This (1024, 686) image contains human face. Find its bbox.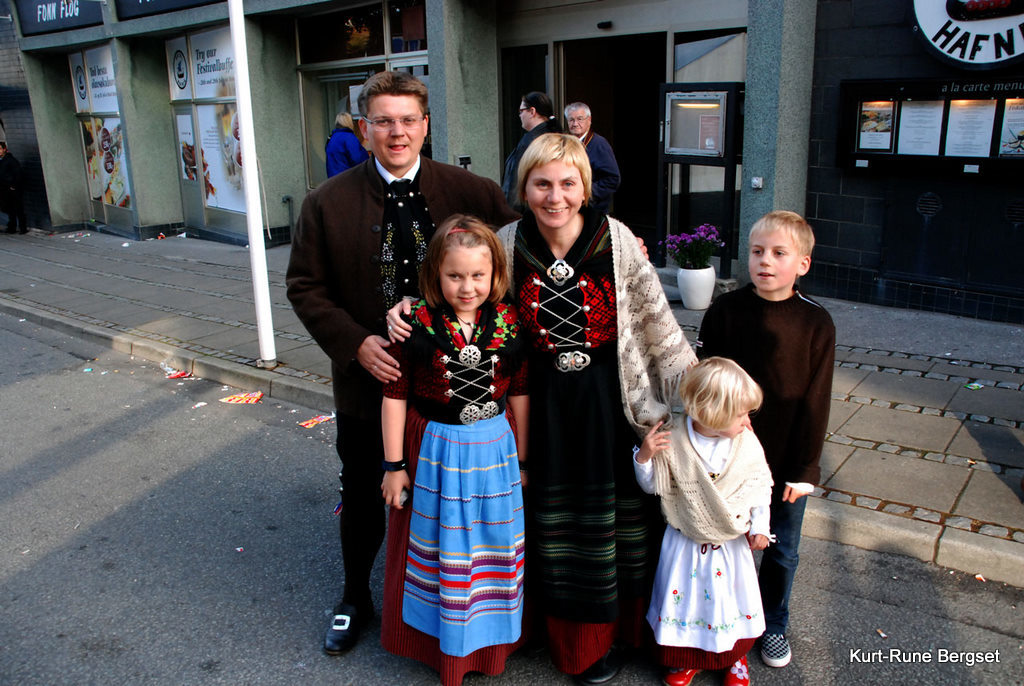
[749, 229, 800, 290].
